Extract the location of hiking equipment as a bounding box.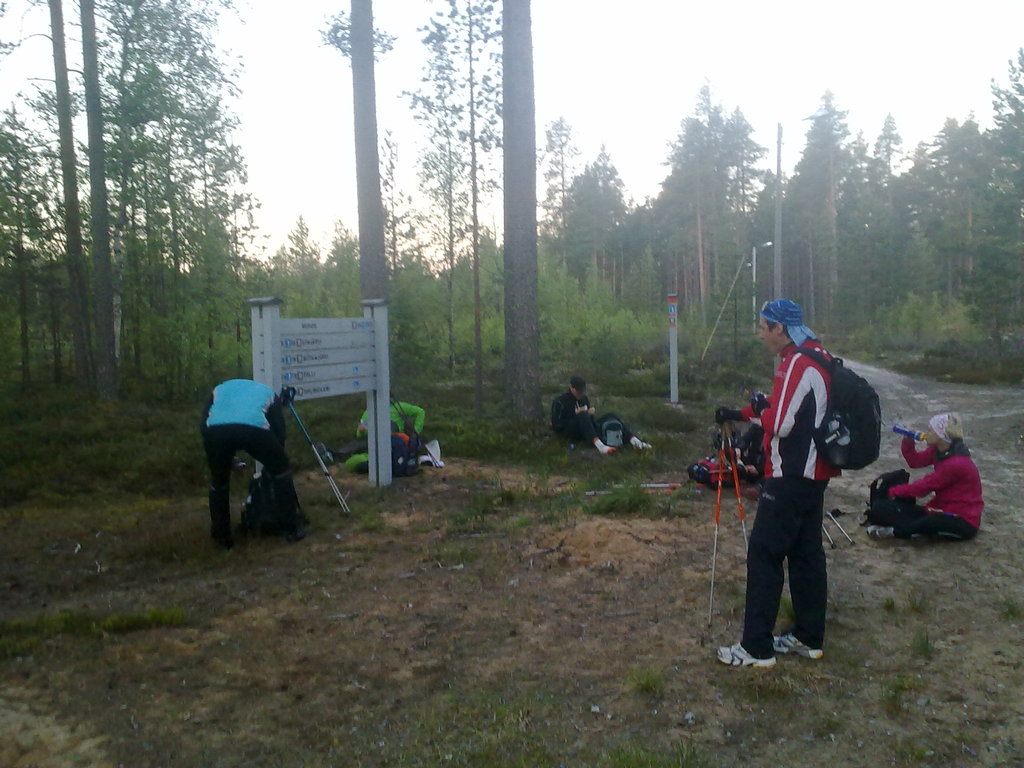
<box>712,418,722,629</box>.
